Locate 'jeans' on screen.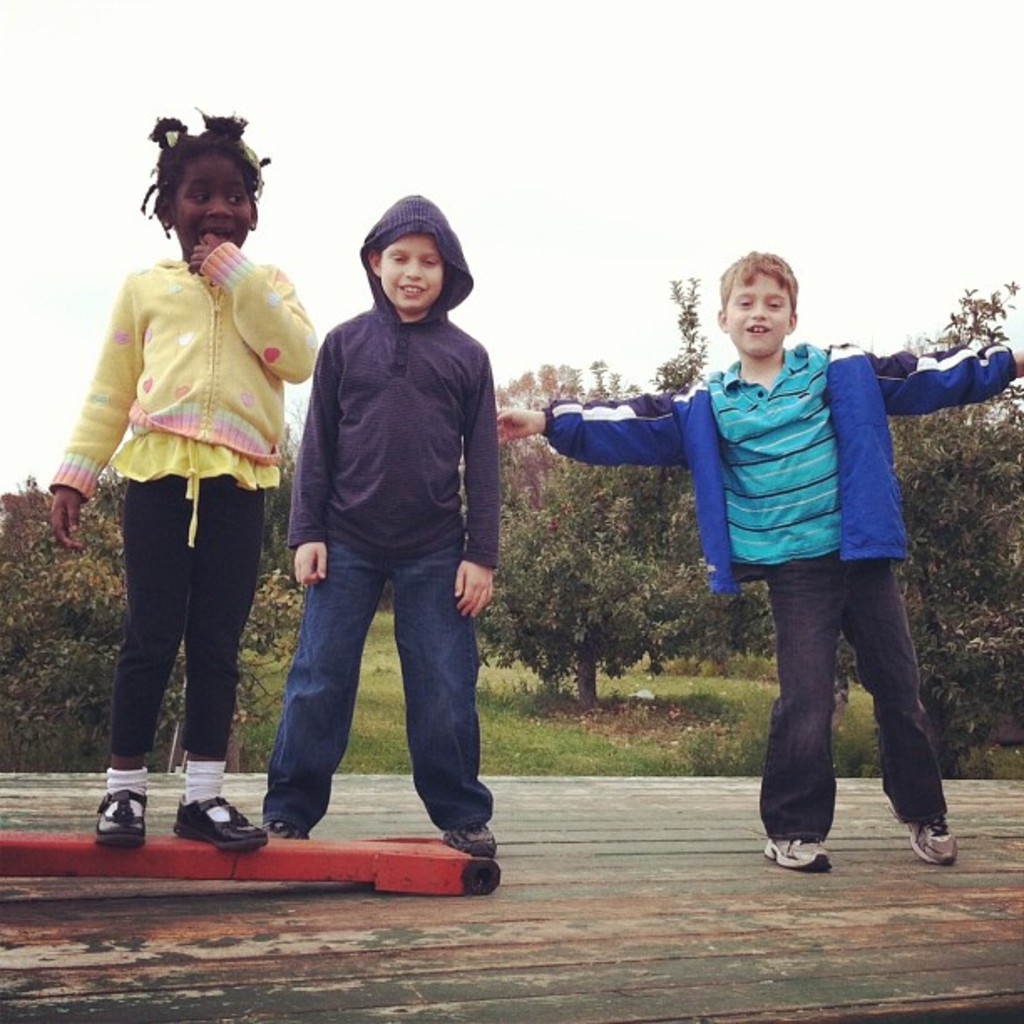
On screen at <bbox>258, 517, 505, 850</bbox>.
